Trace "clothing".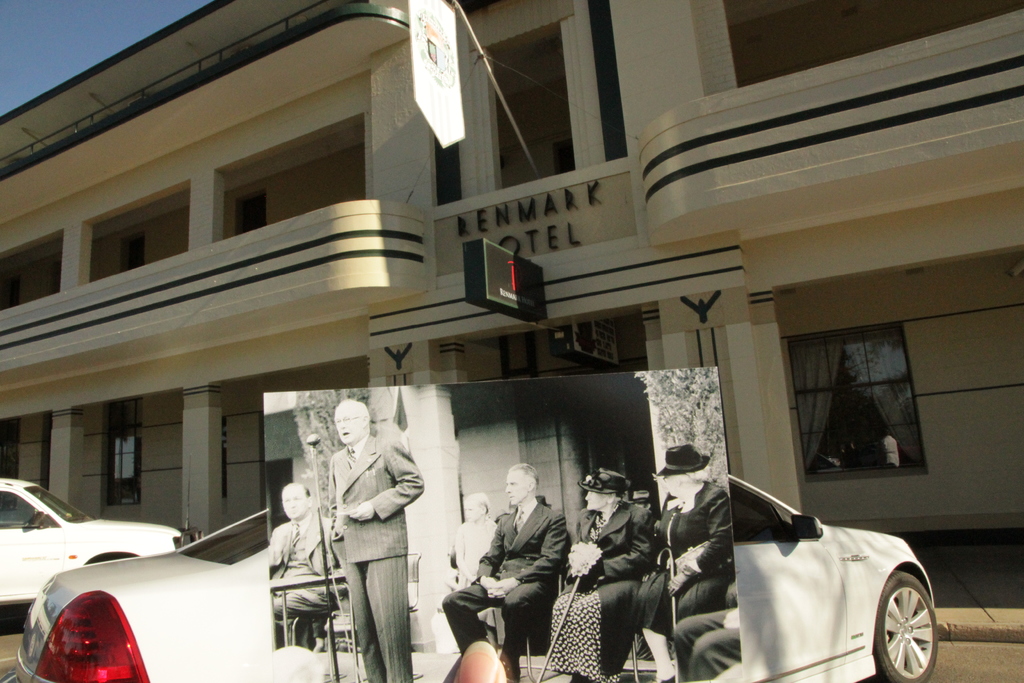
Traced to box(268, 513, 342, 593).
